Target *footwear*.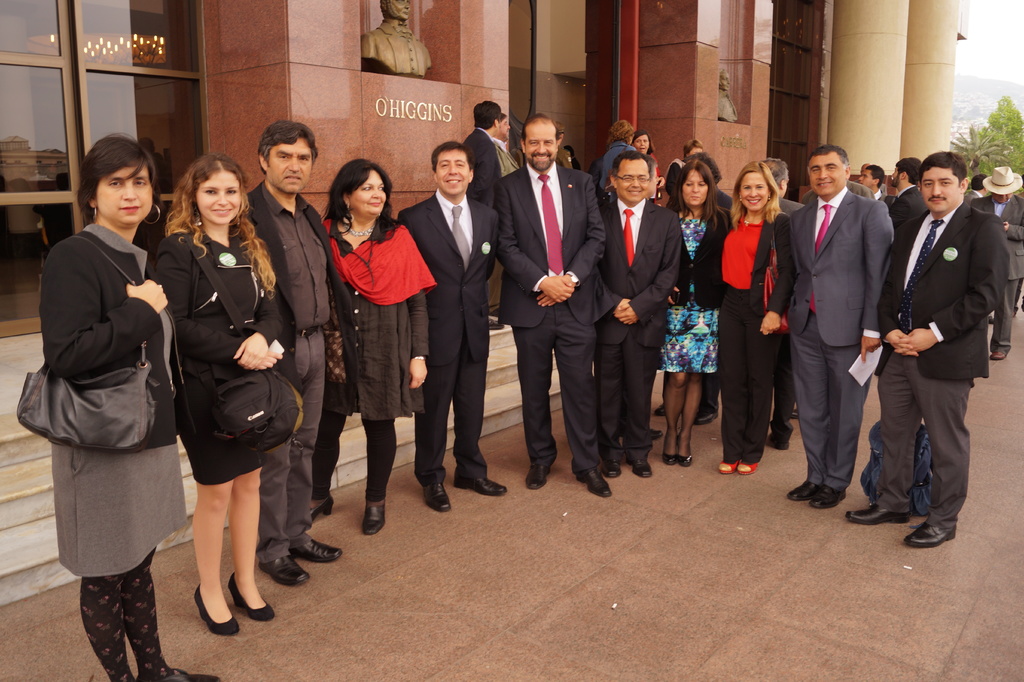
Target region: 310,498,334,519.
